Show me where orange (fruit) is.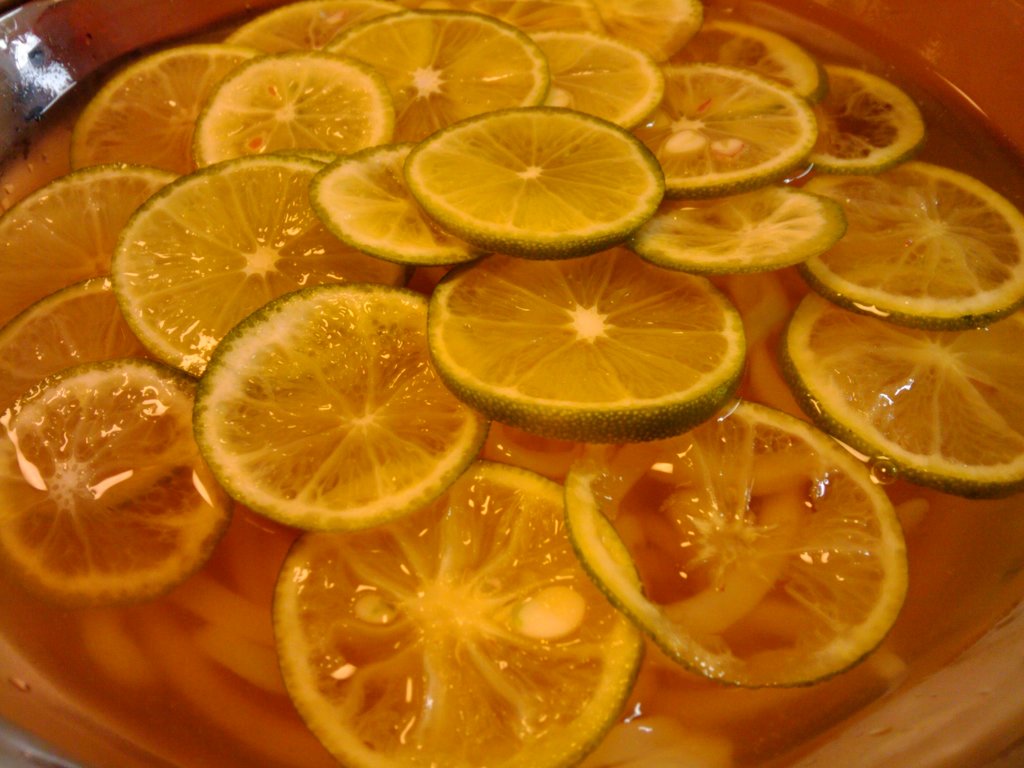
orange (fruit) is at bbox=(432, 250, 732, 441).
